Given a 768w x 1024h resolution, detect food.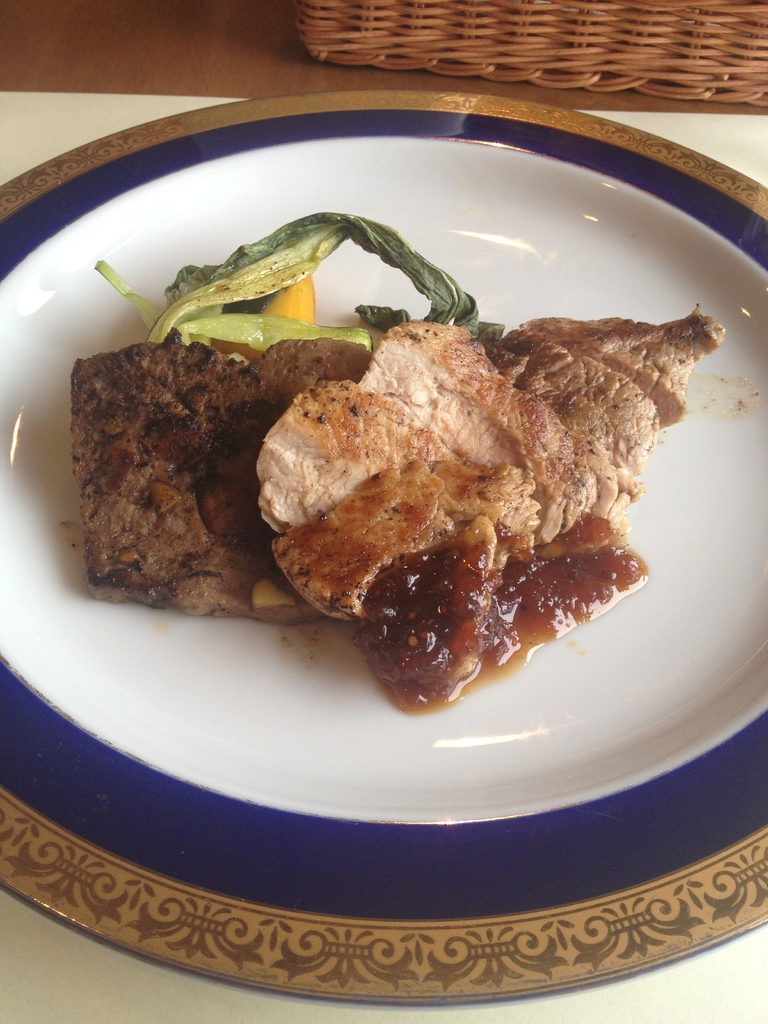
detection(236, 285, 705, 697).
